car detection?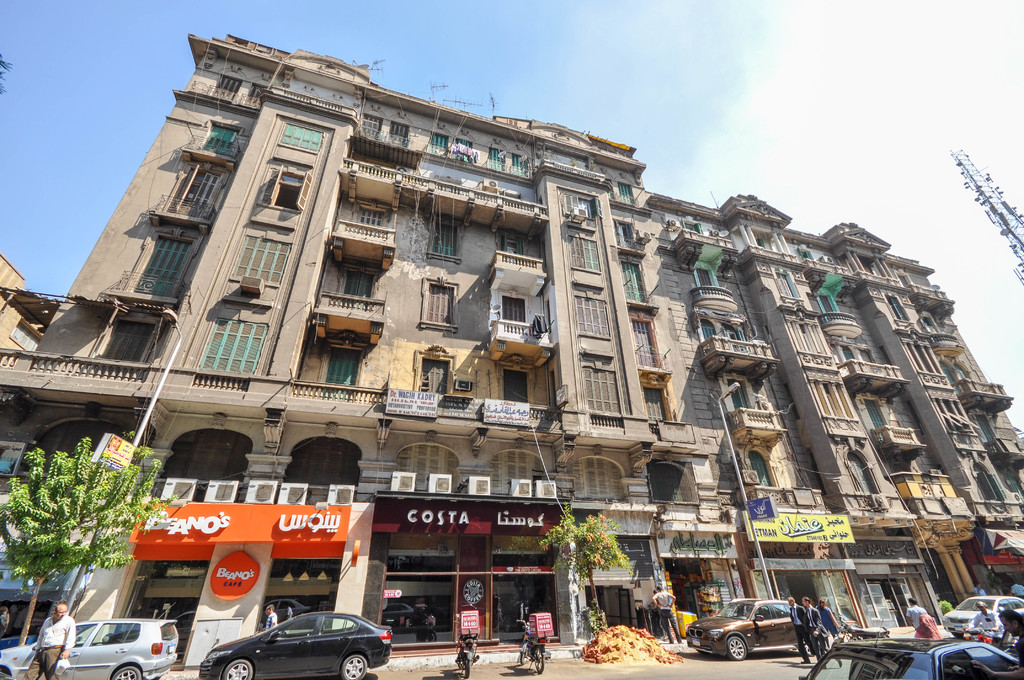
[678,594,796,661]
